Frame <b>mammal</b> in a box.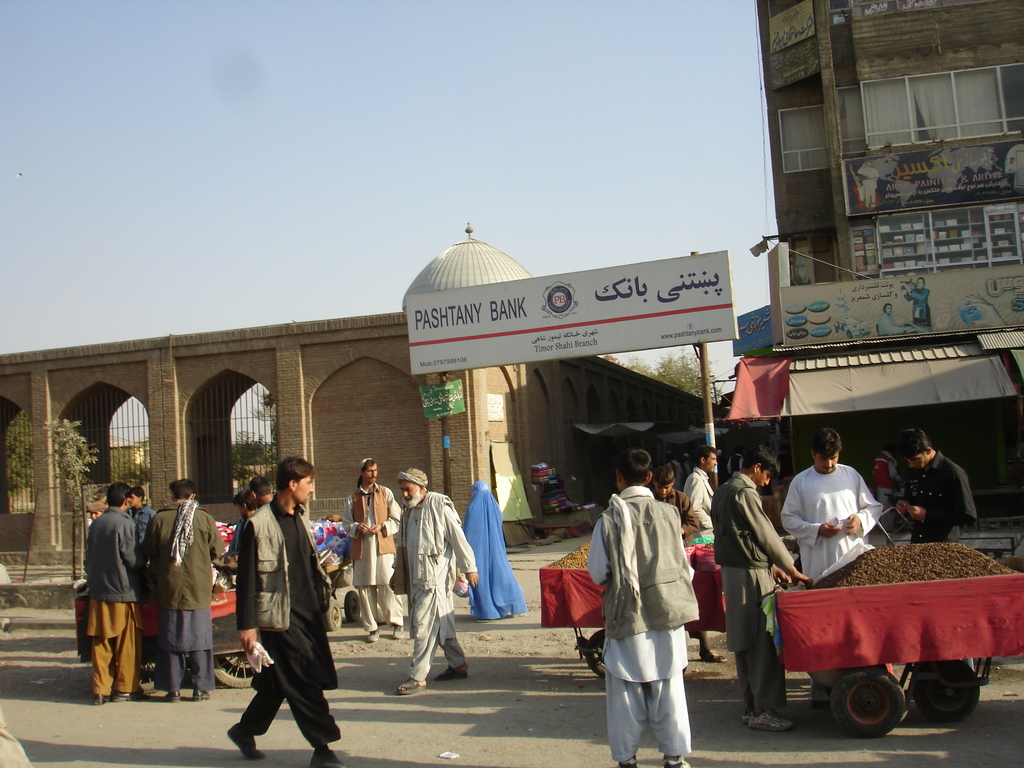
region(390, 466, 480, 694).
